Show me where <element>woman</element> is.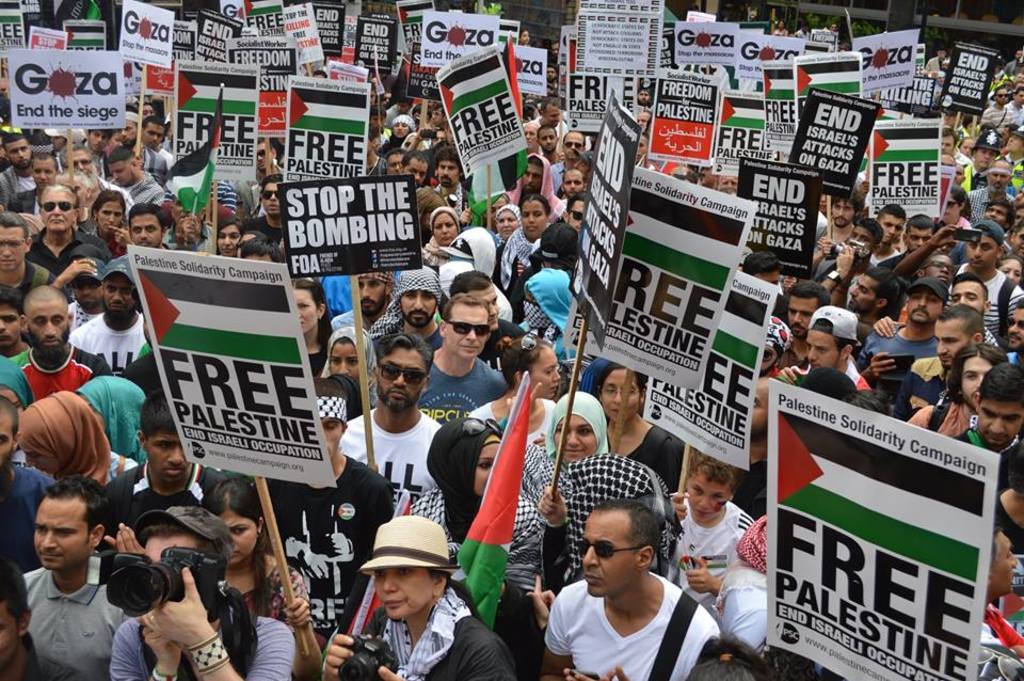
<element>woman</element> is at (82,186,133,246).
